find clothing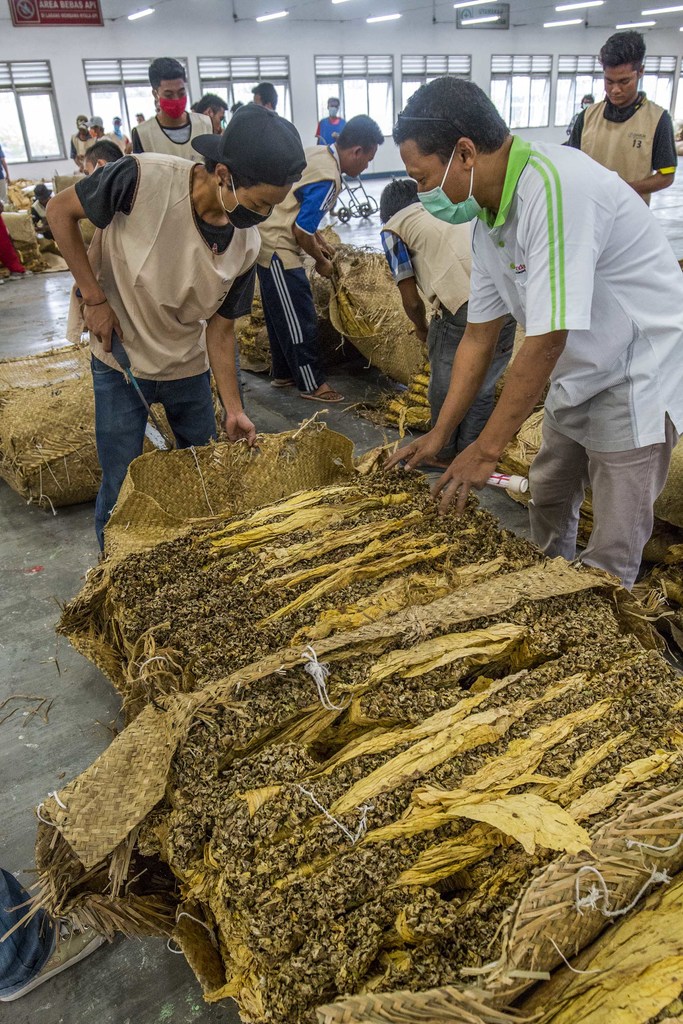
<region>70, 128, 96, 166</region>
